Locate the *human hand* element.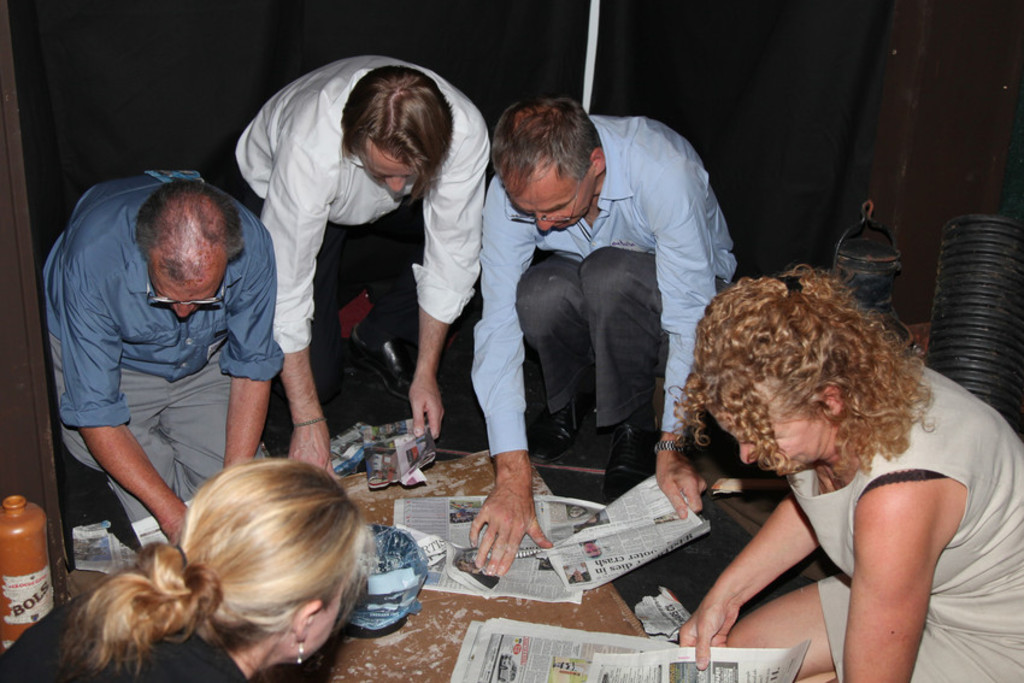
Element bbox: 677:596:737:673.
